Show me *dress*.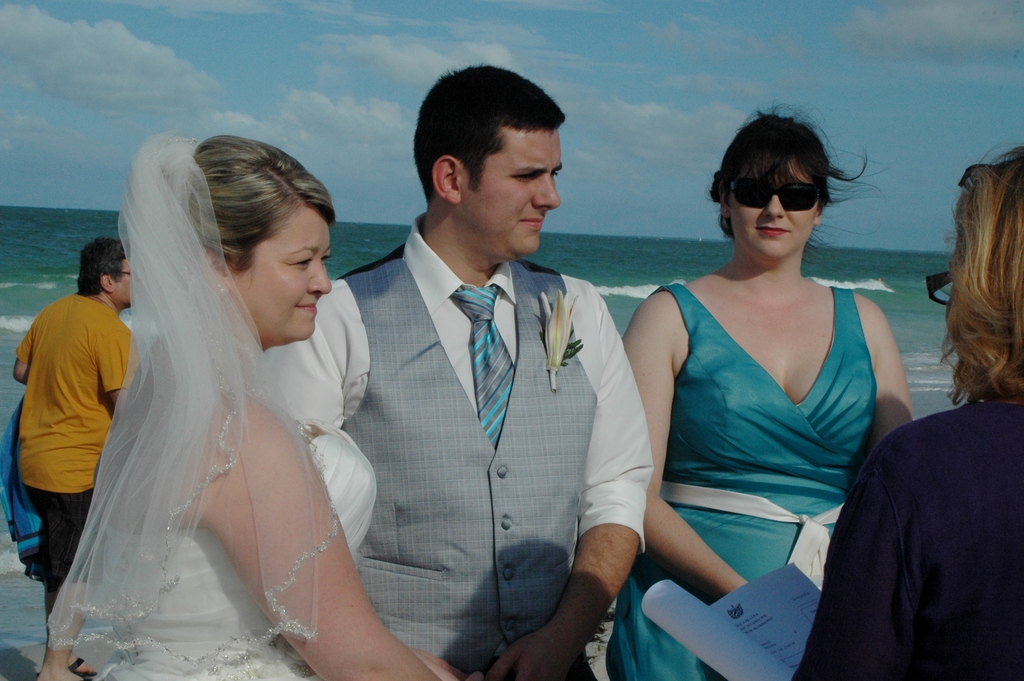
*dress* is here: 105/433/372/680.
